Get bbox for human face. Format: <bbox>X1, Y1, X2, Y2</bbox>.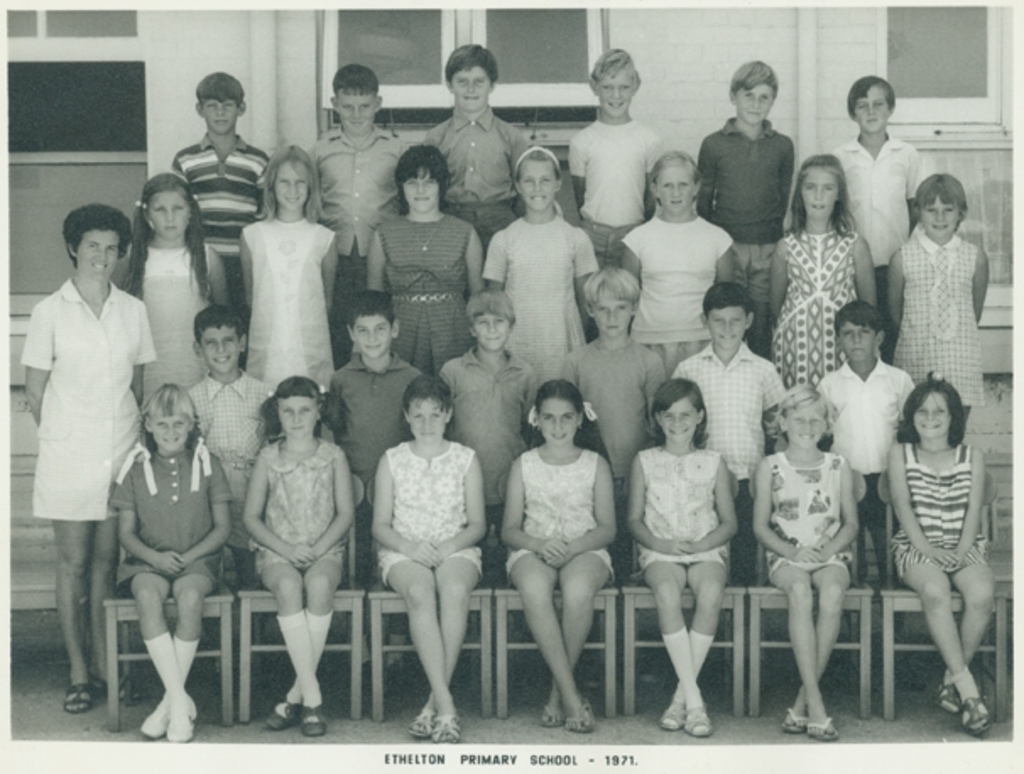
<bbox>591, 286, 634, 333</bbox>.
